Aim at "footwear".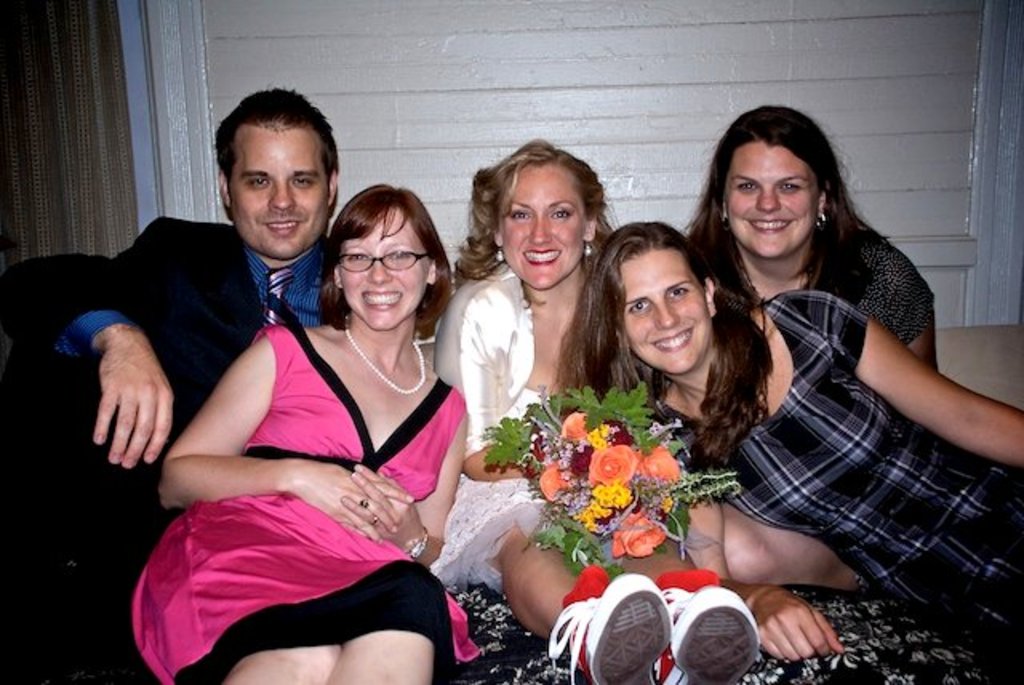
Aimed at {"left": 662, "top": 584, "right": 758, "bottom": 683}.
